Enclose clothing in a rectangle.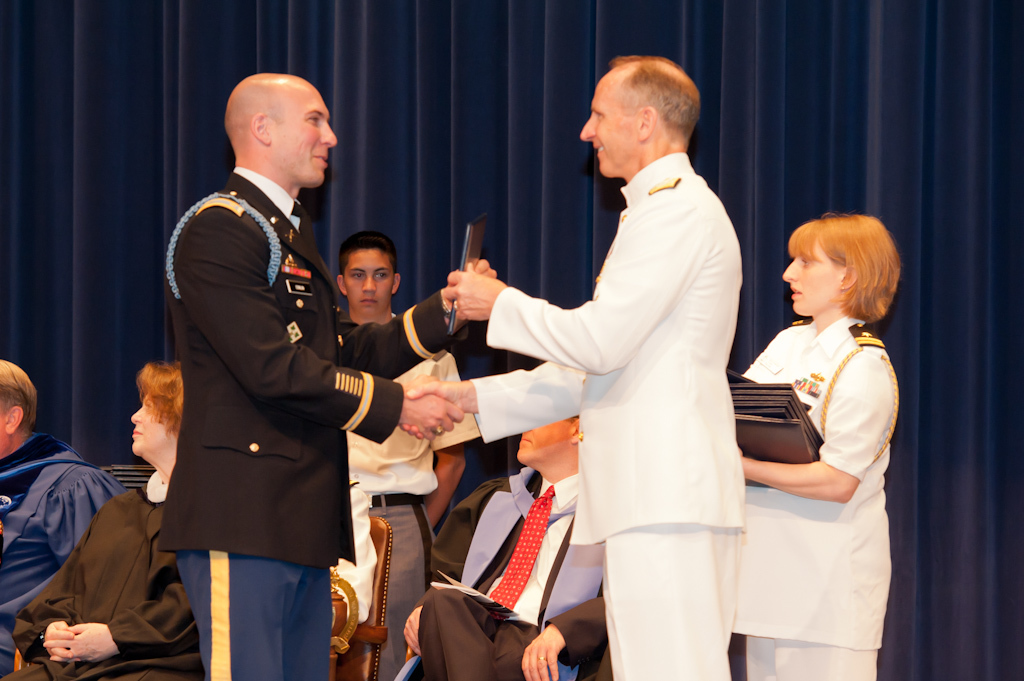
detection(323, 471, 378, 620).
